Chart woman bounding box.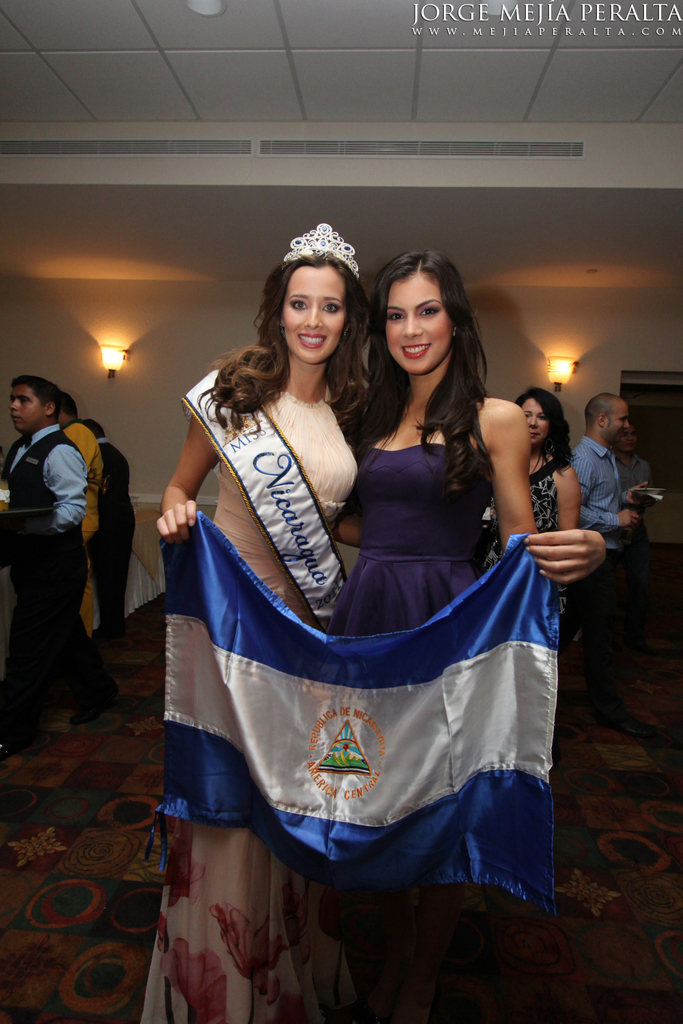
Charted: 501 391 587 578.
